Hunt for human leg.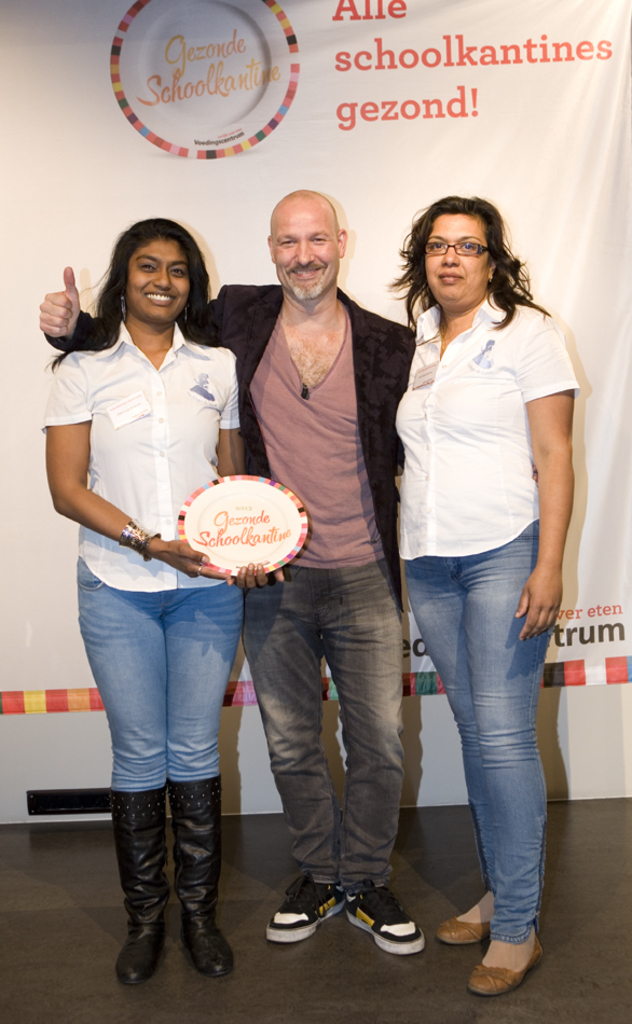
Hunted down at crop(80, 576, 165, 982).
